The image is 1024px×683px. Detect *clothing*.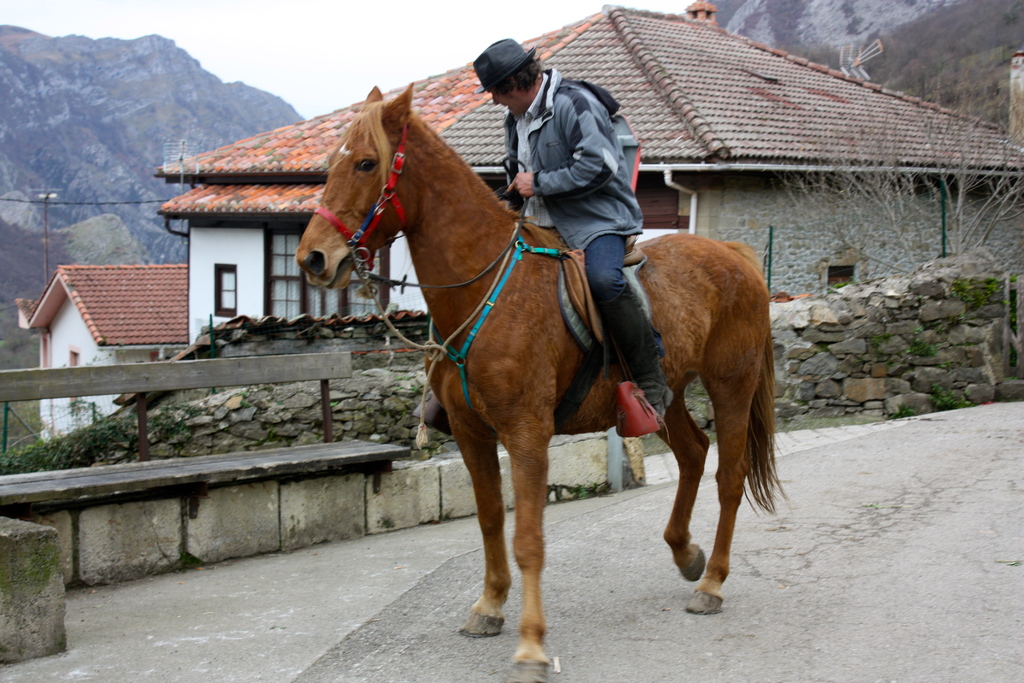
Detection: 502, 68, 676, 398.
